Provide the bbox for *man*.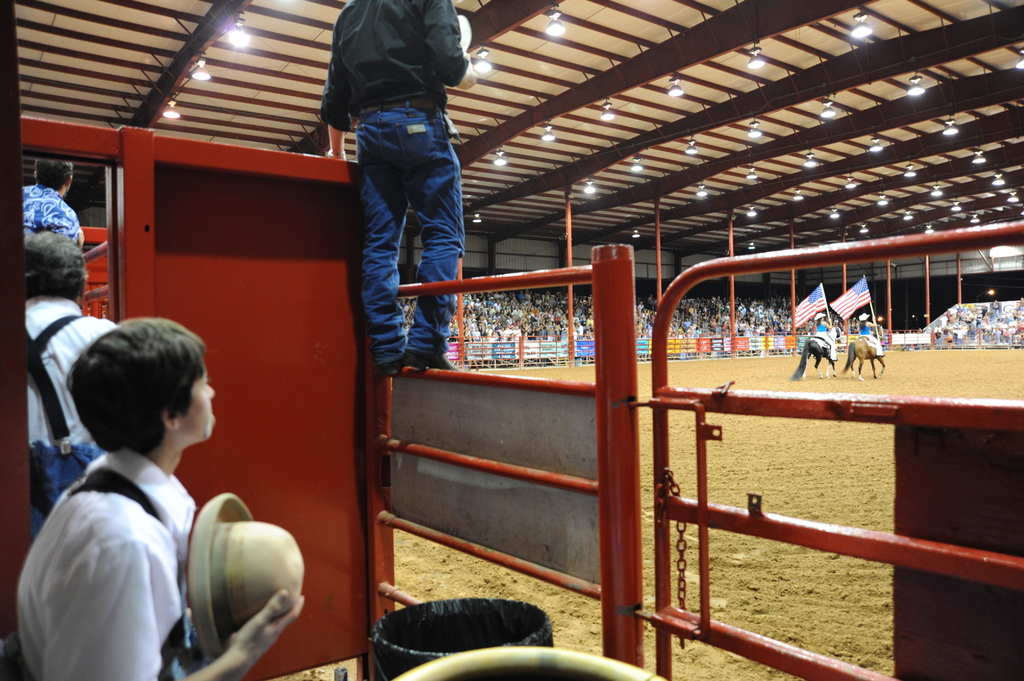
region(24, 157, 90, 244).
